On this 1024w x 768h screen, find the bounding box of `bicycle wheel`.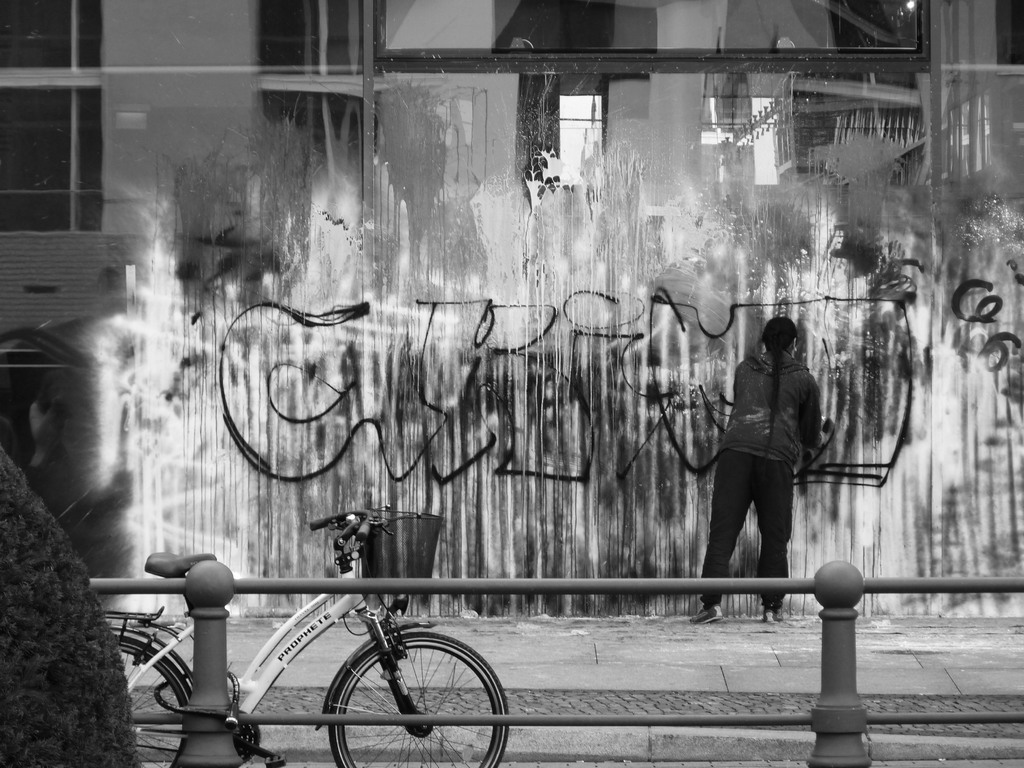
Bounding box: region(327, 628, 511, 767).
